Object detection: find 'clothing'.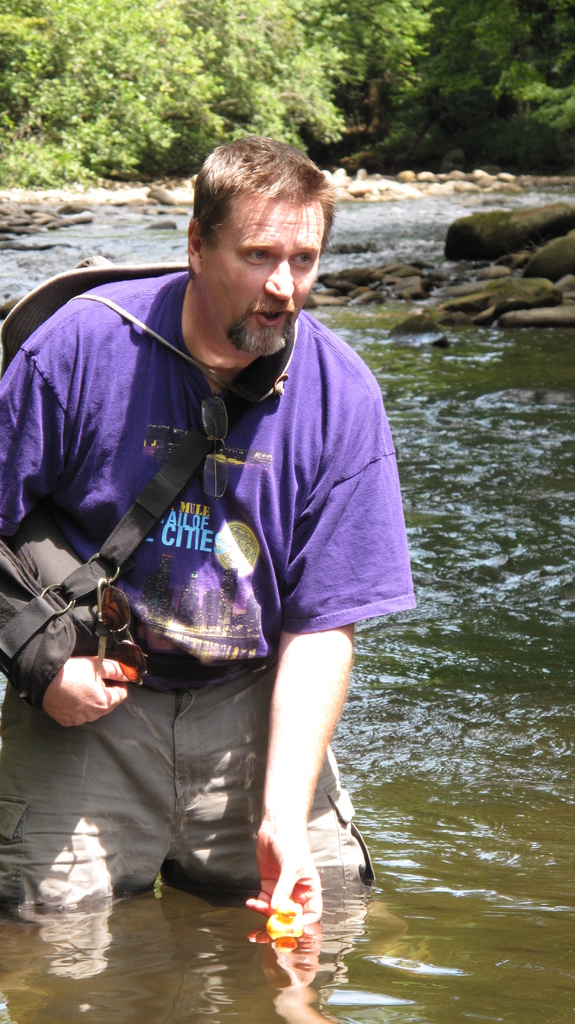
box=[0, 729, 378, 925].
